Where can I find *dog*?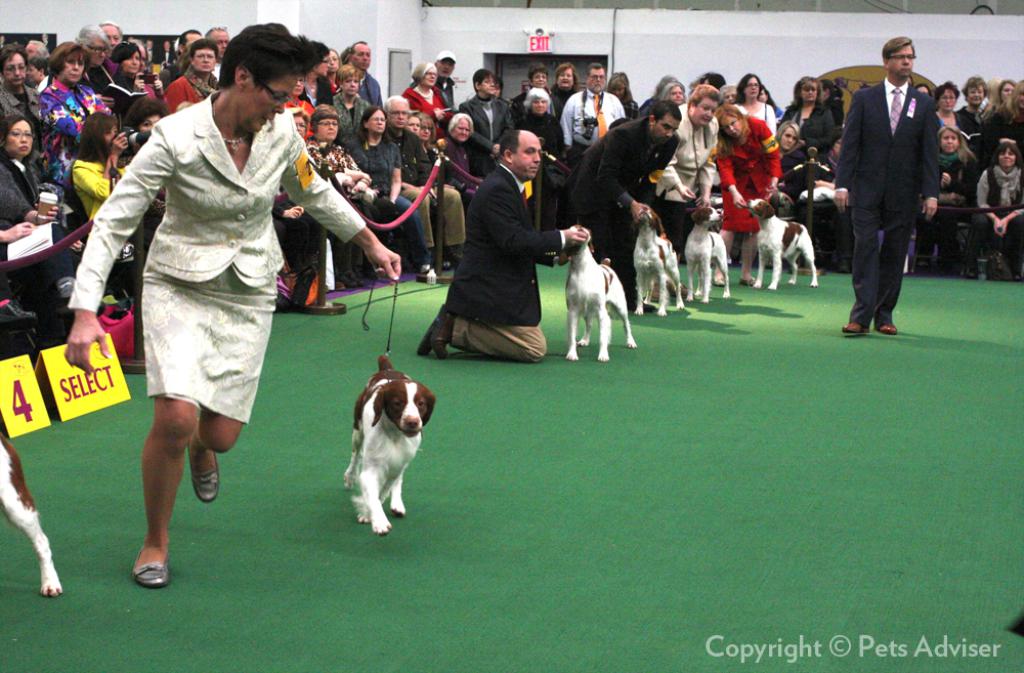
You can find it at (x1=743, y1=196, x2=819, y2=292).
